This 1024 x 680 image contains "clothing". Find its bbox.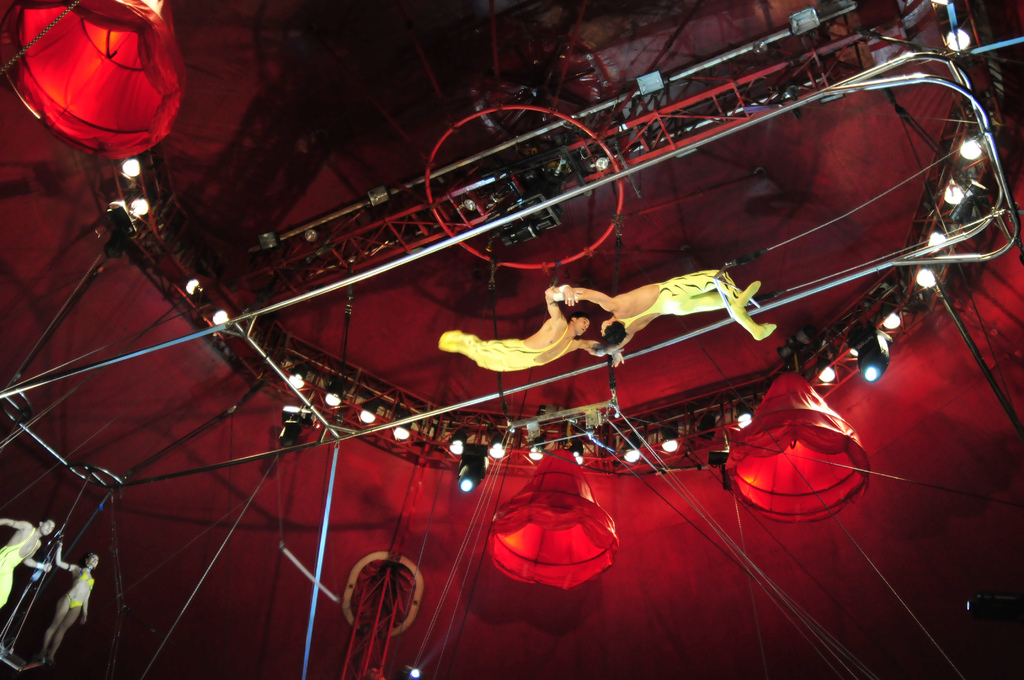
bbox=[438, 328, 568, 373].
